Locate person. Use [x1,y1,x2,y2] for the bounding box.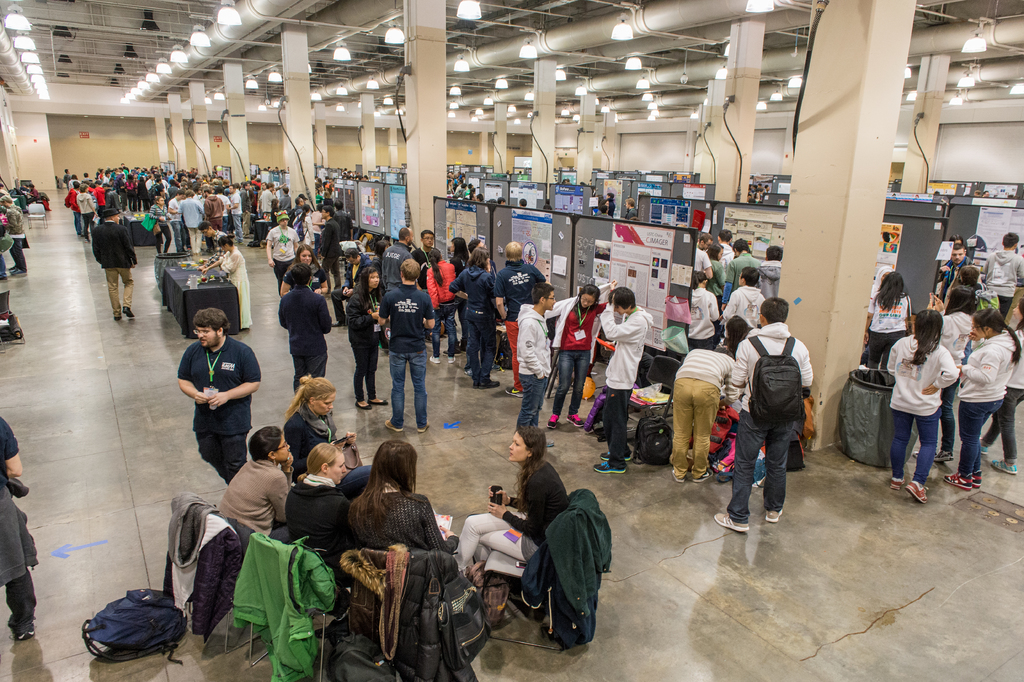
[200,163,221,183].
